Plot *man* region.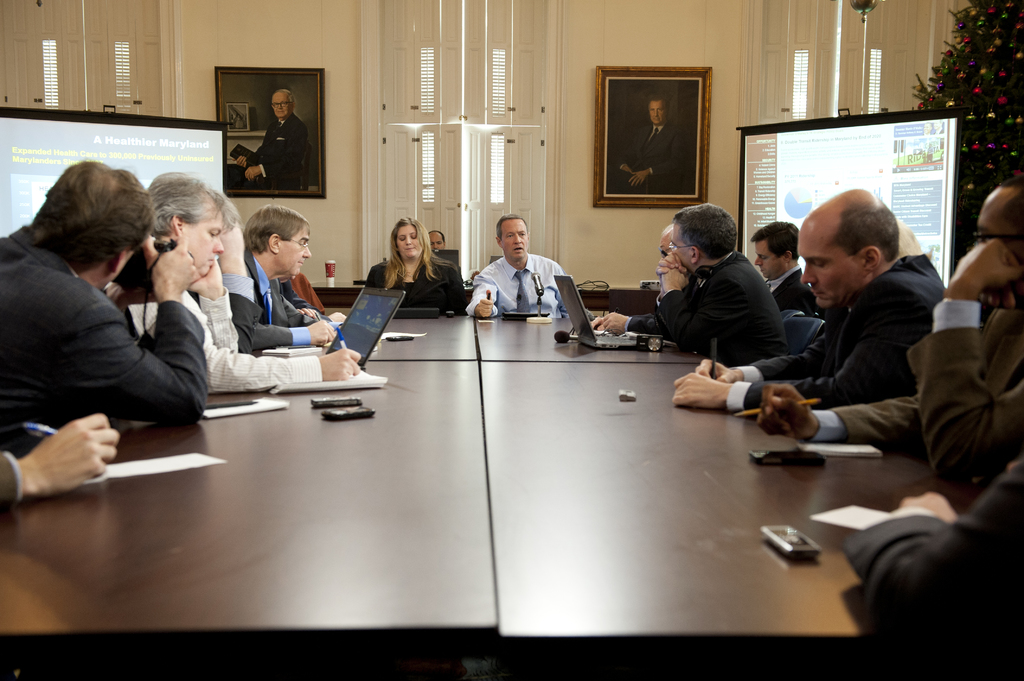
Plotted at box=[850, 470, 1023, 676].
